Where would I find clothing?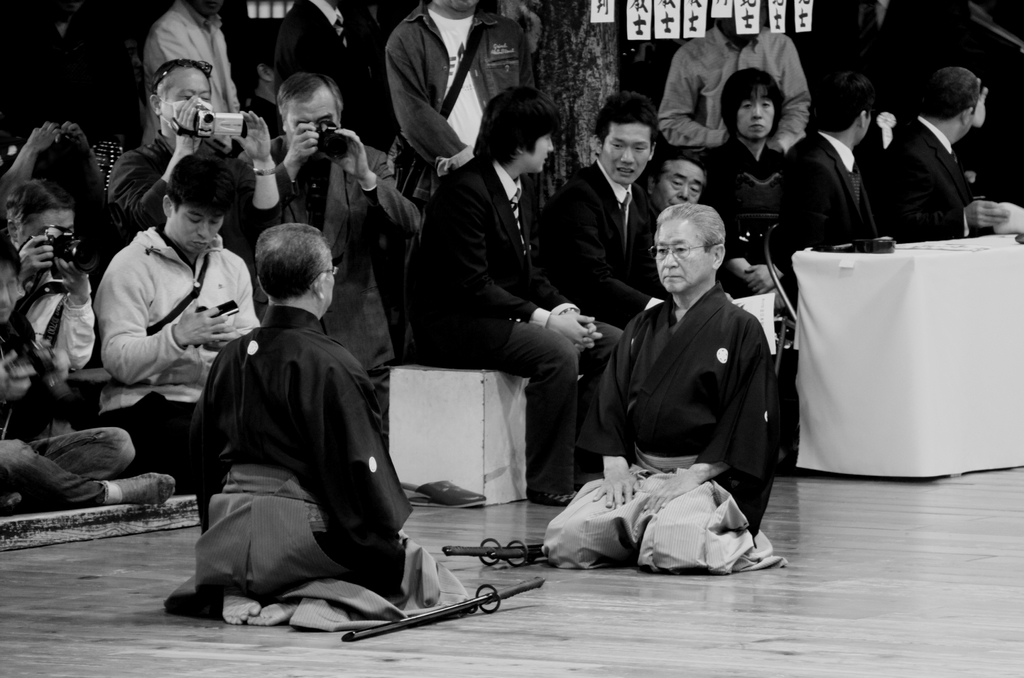
At x1=147, y1=0, x2=247, y2=142.
